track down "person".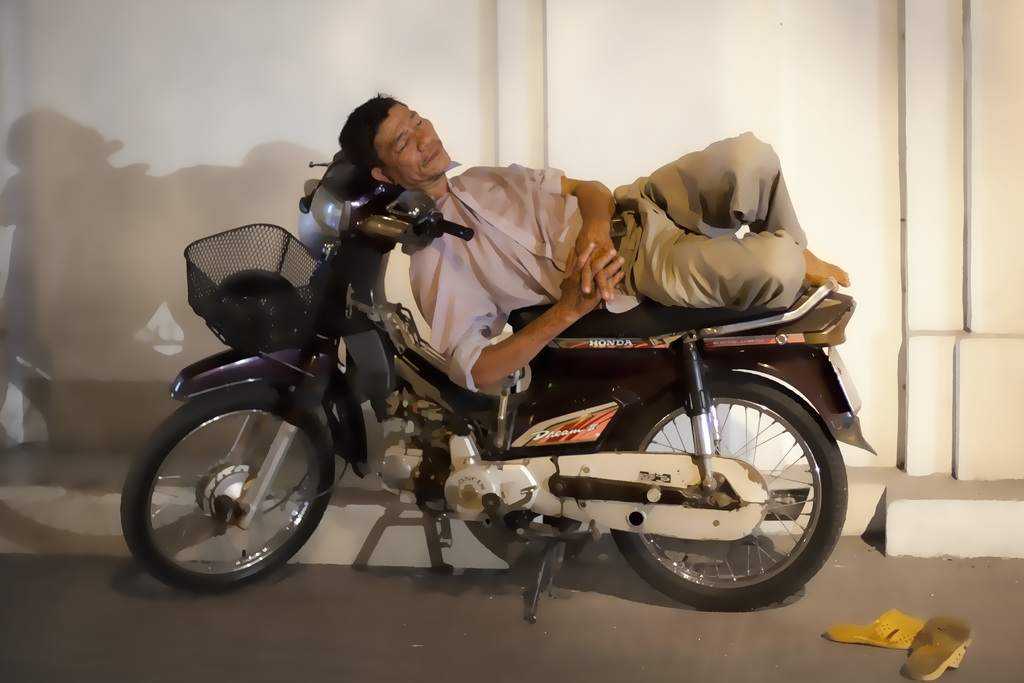
Tracked to (339, 97, 849, 383).
